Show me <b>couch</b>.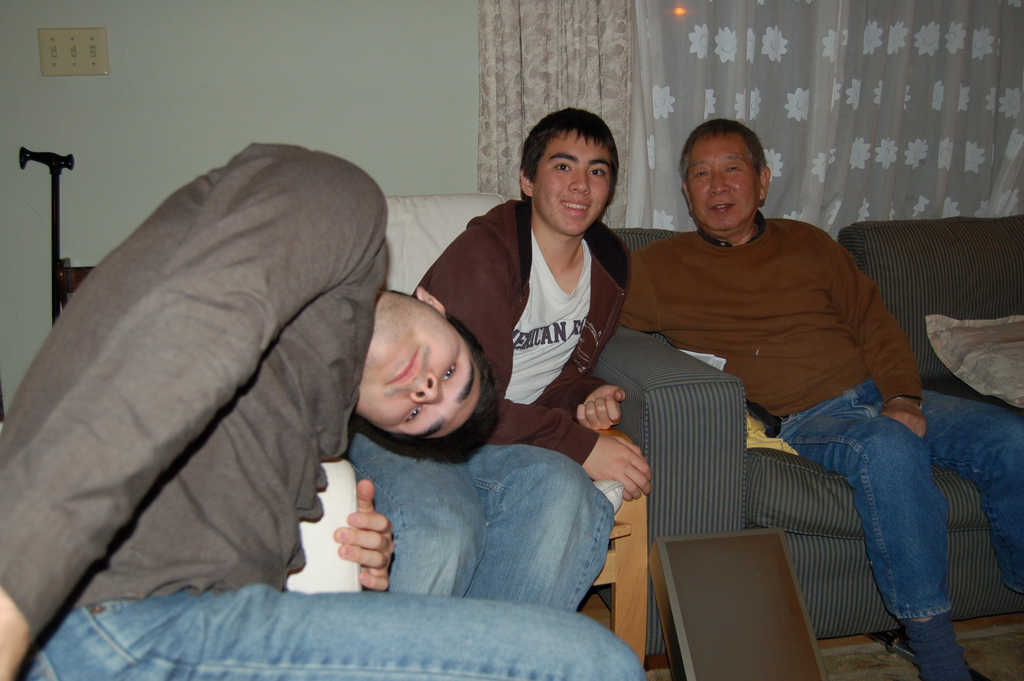
<b>couch</b> is here: <bbox>583, 211, 1023, 659</bbox>.
